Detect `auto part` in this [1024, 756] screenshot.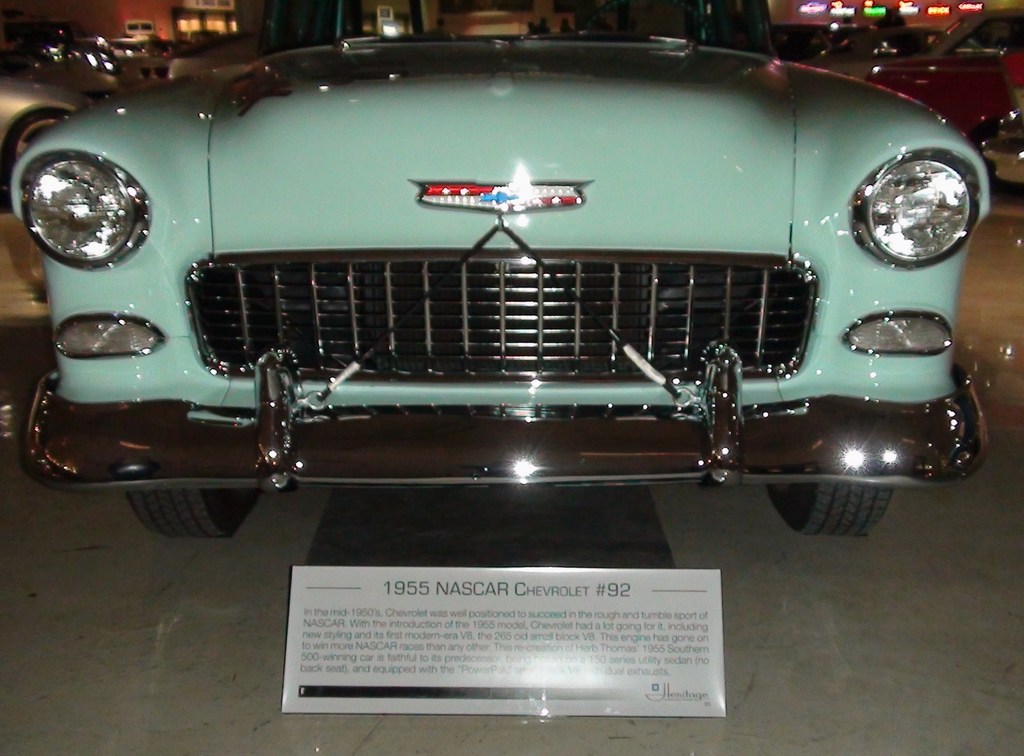
Detection: 10/120/170/284.
